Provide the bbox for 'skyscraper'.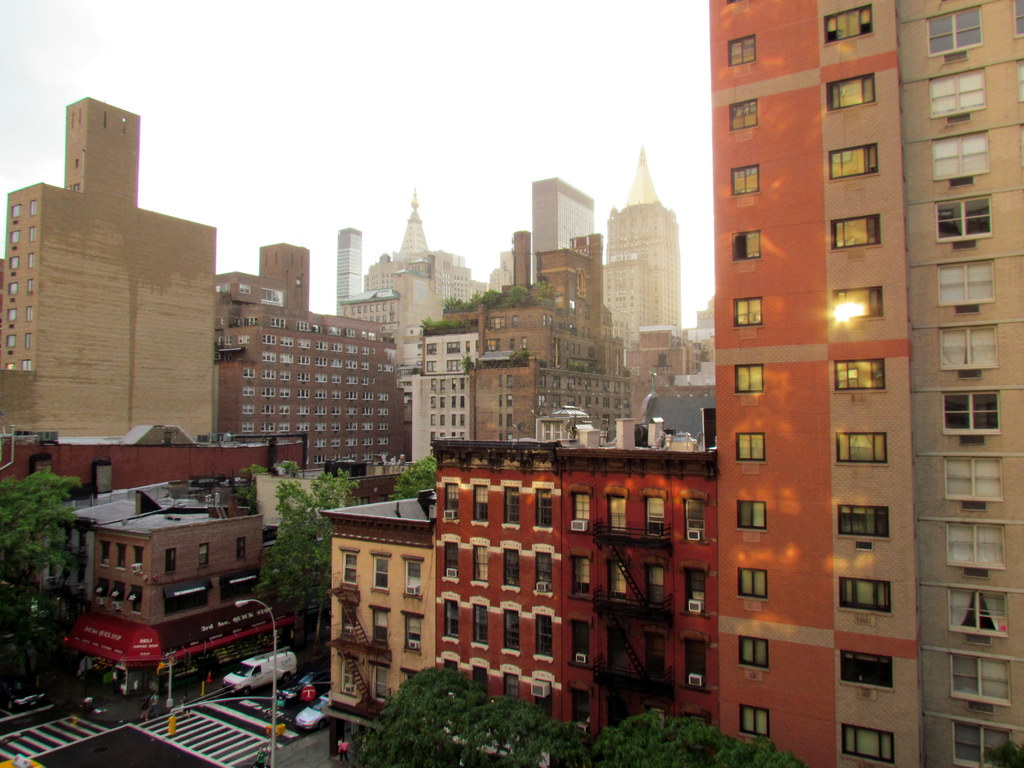
<bbox>211, 237, 400, 499</bbox>.
